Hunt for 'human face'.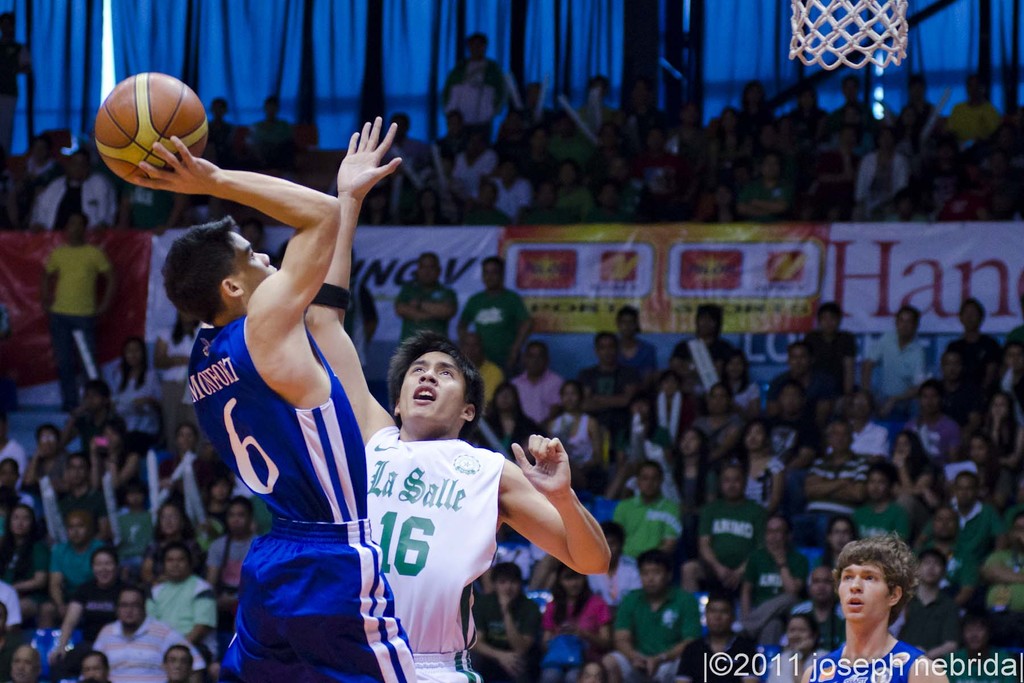
Hunted down at [left=836, top=561, right=884, bottom=618].
